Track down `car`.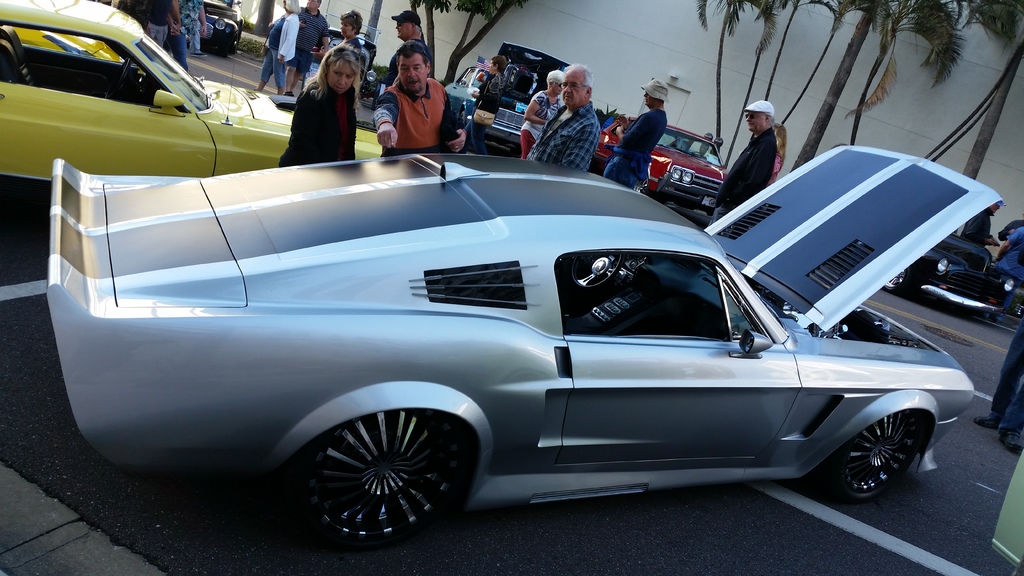
Tracked to crop(203, 0, 246, 67).
